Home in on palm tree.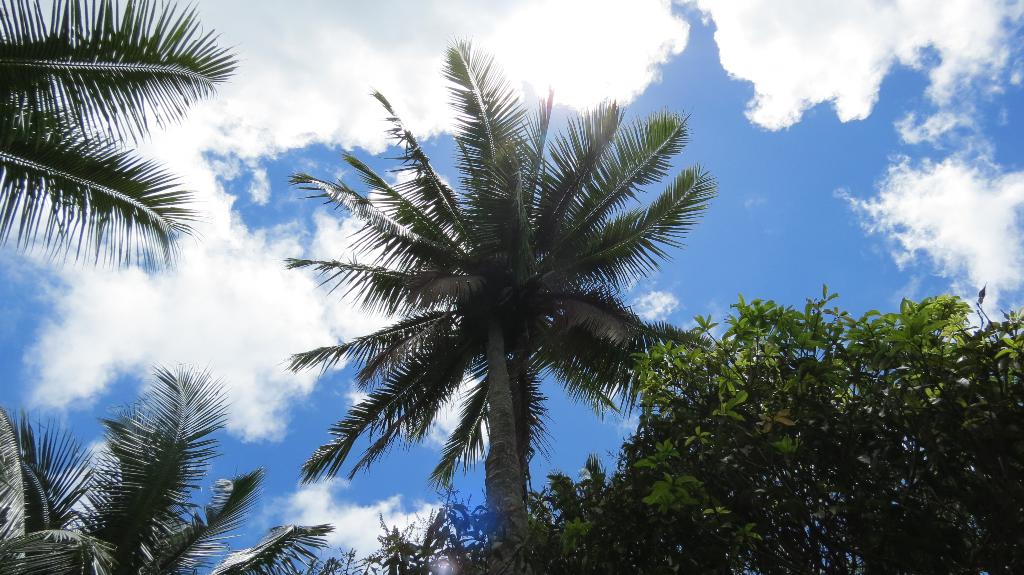
Homed in at {"left": 289, "top": 65, "right": 696, "bottom": 574}.
